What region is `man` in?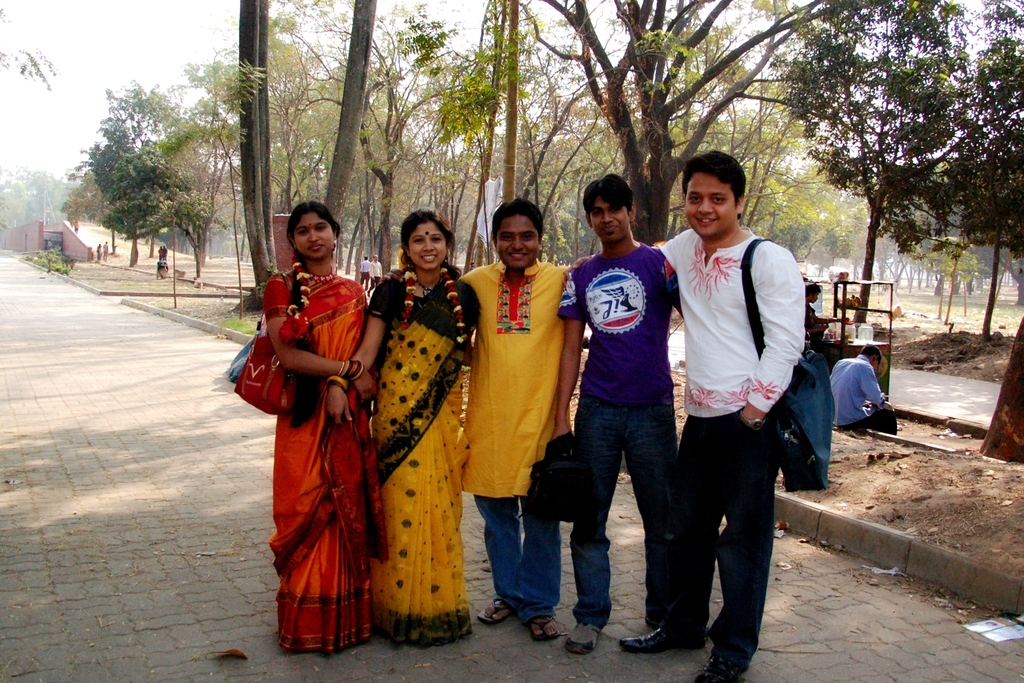
bbox=(464, 193, 561, 637).
